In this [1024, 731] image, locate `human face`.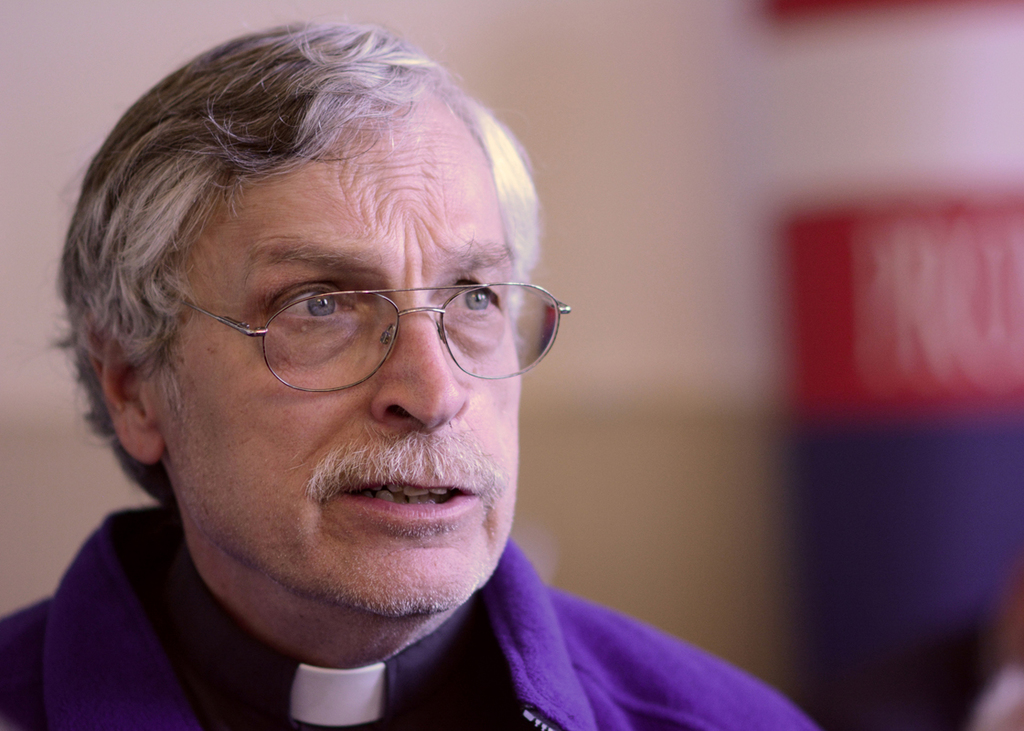
Bounding box: region(155, 80, 517, 610).
